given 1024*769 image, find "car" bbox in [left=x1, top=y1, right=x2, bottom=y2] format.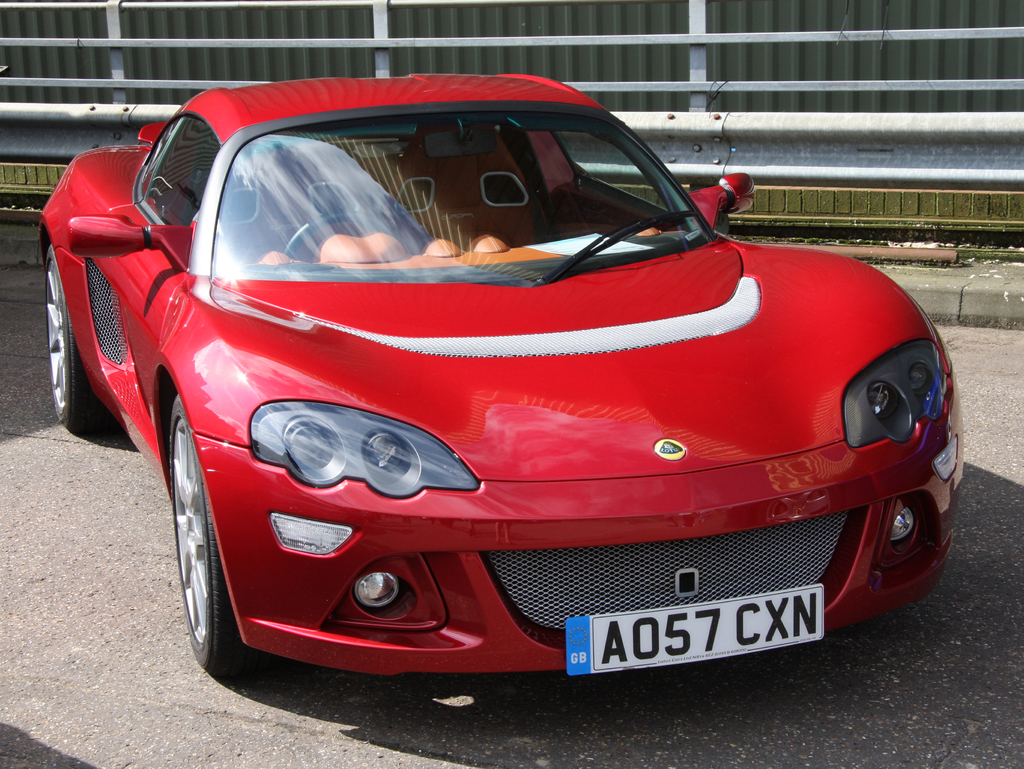
[left=59, top=75, right=967, bottom=695].
